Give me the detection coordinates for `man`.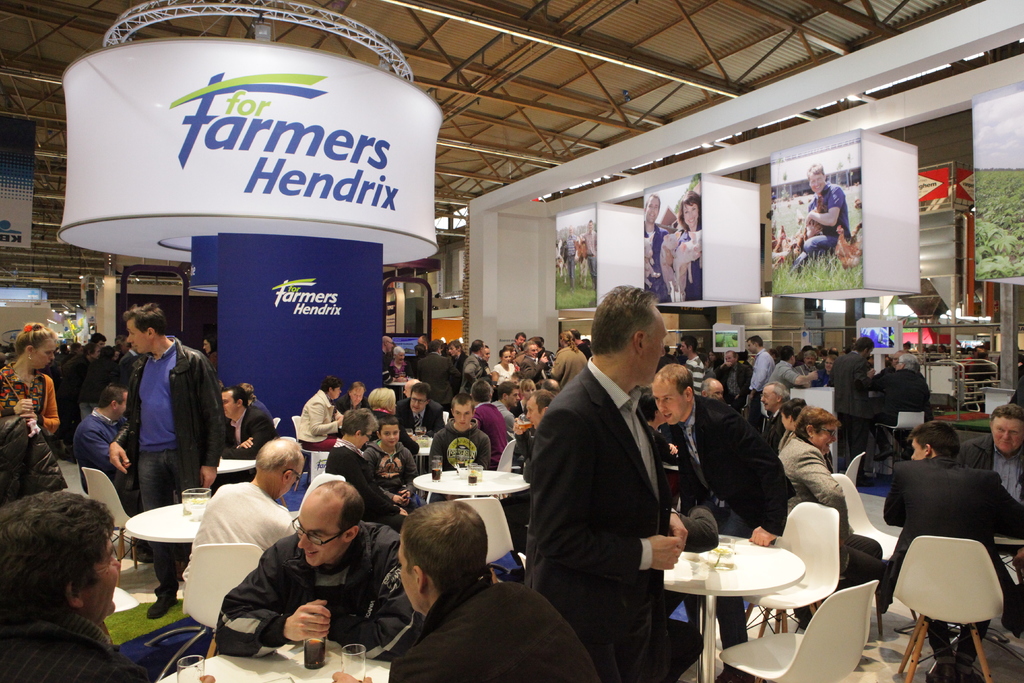
bbox(962, 400, 1023, 515).
